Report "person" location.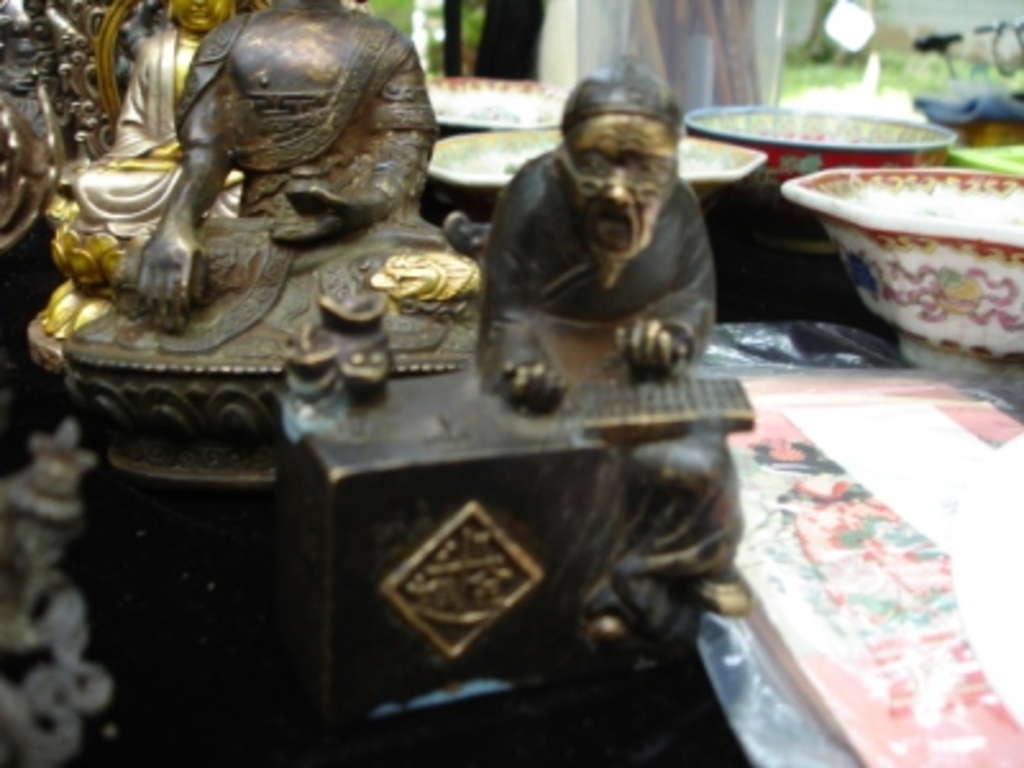
Report: [left=468, top=54, right=717, bottom=415].
